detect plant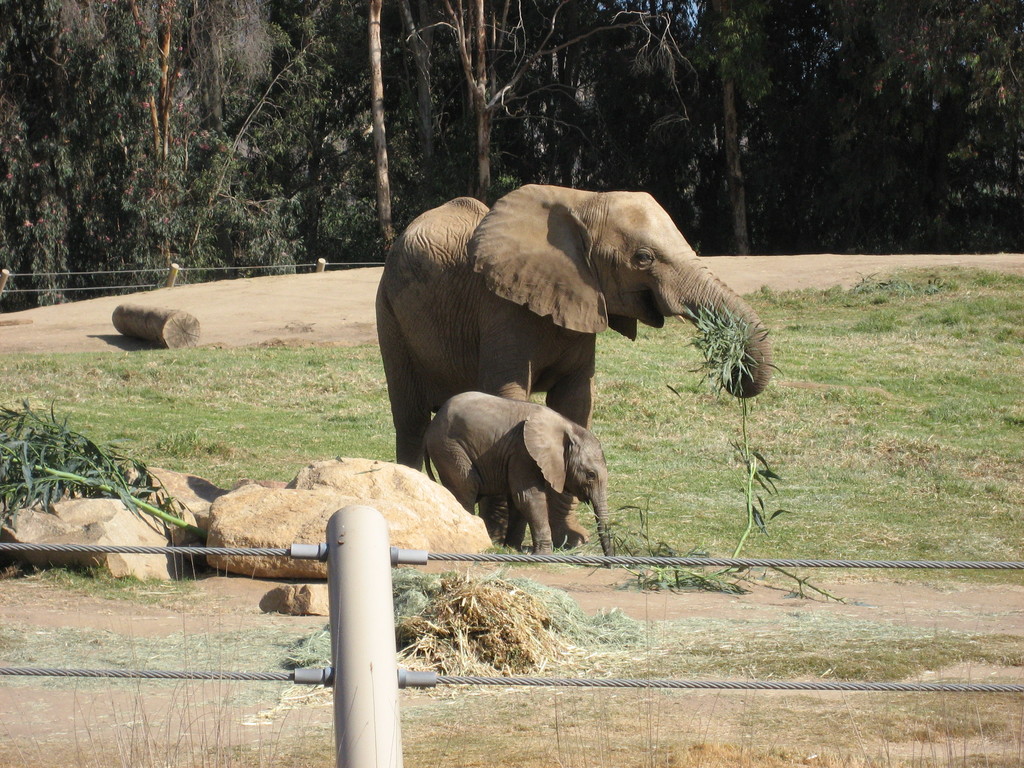
x1=586 y1=483 x2=749 y2=602
